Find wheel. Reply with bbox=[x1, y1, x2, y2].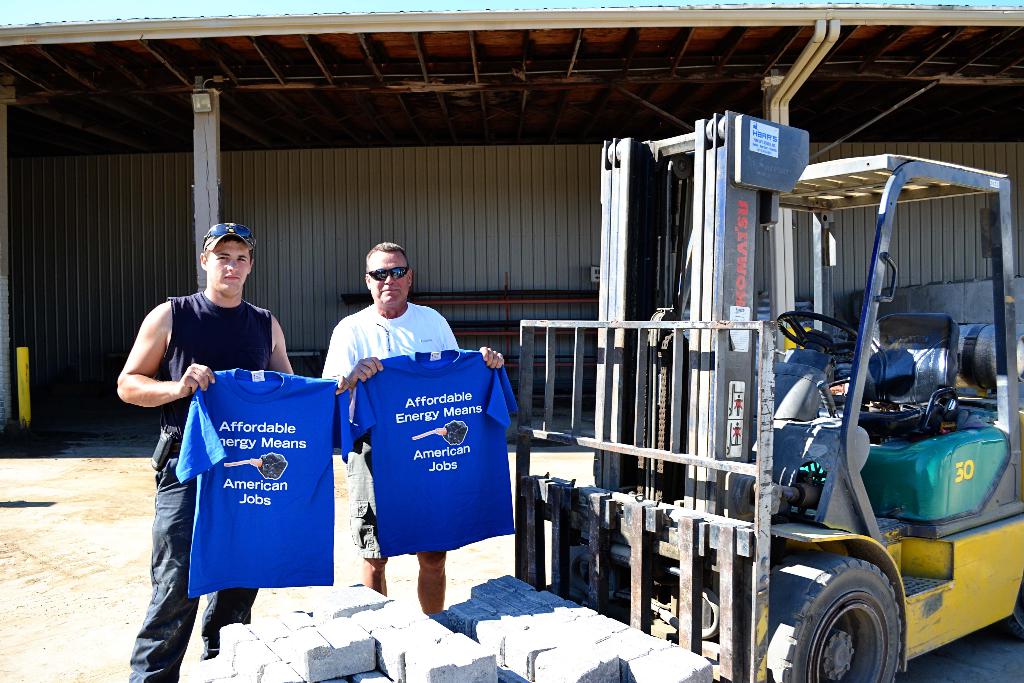
bbox=[779, 309, 879, 381].
